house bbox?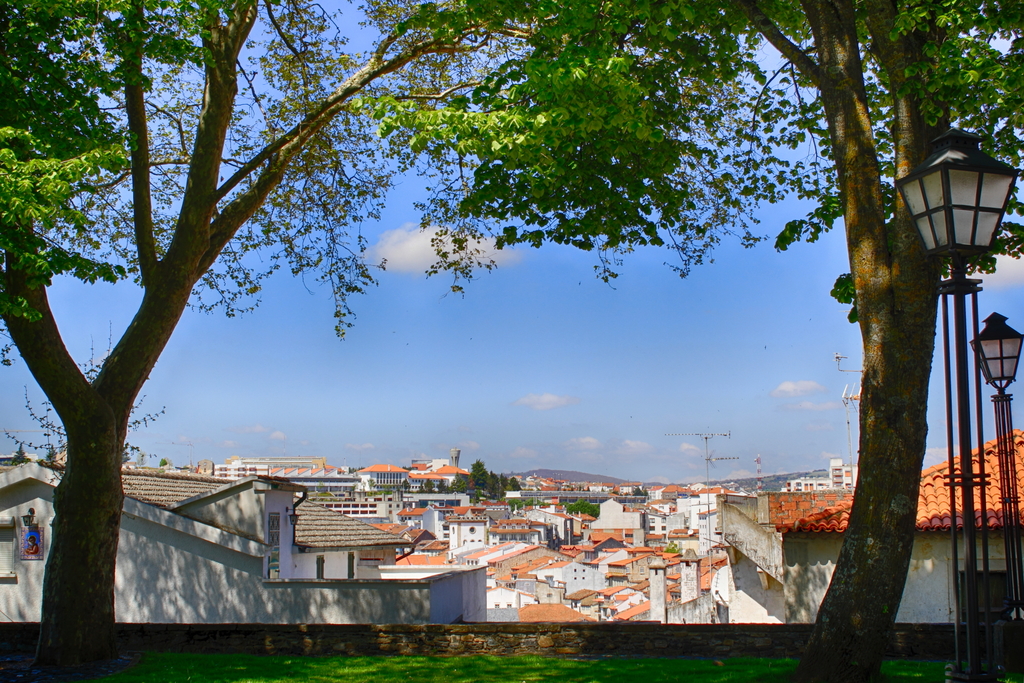
bbox(671, 490, 701, 519)
